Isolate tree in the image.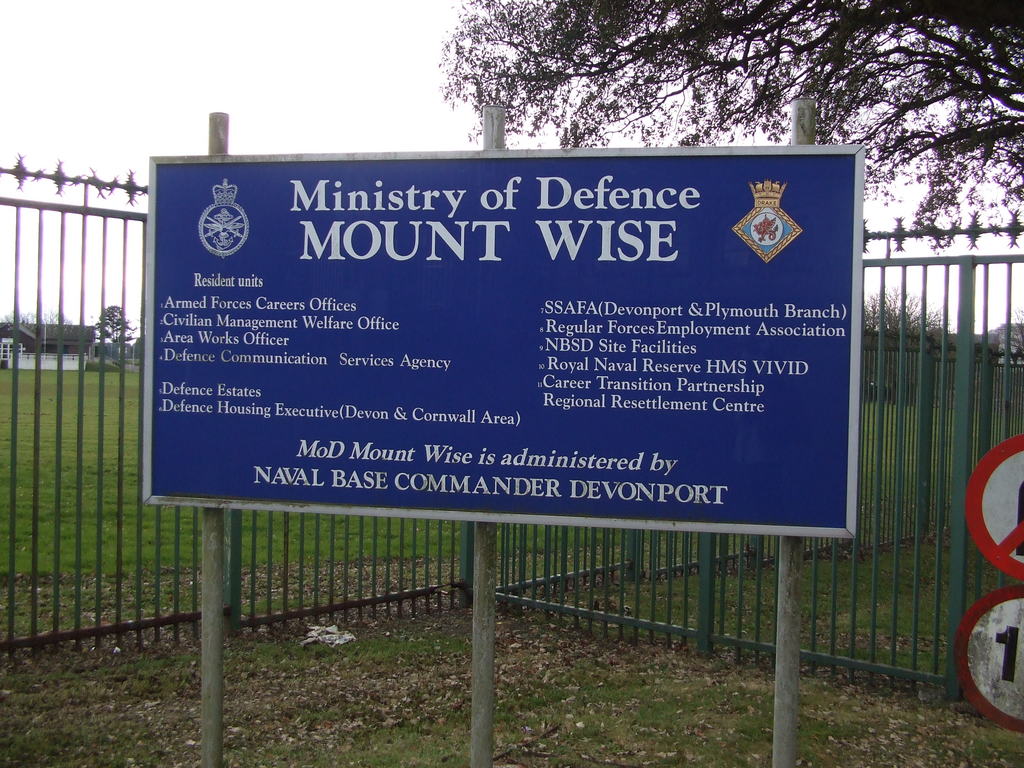
Isolated region: 441,0,1023,231.
